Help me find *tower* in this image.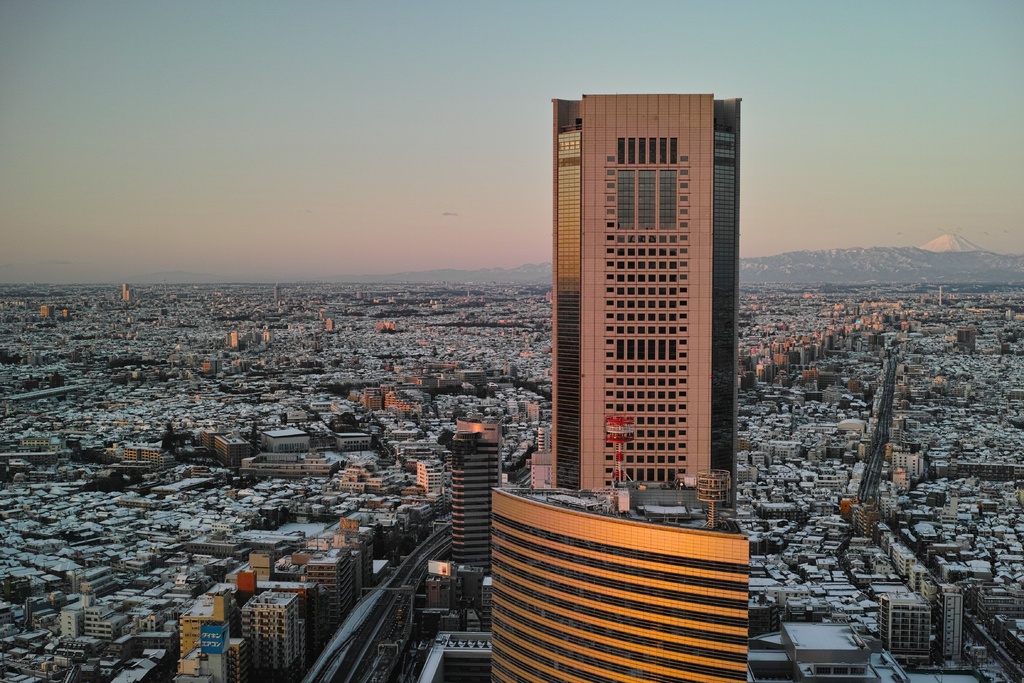
Found it: box=[529, 92, 762, 529].
